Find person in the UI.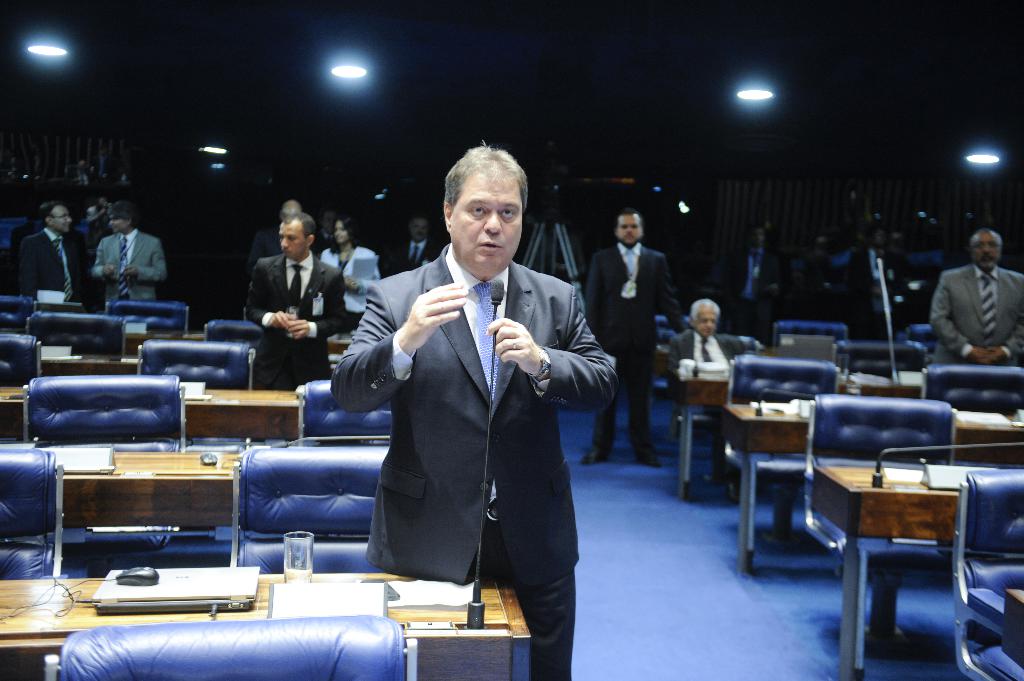
UI element at bbox=(582, 209, 687, 471).
